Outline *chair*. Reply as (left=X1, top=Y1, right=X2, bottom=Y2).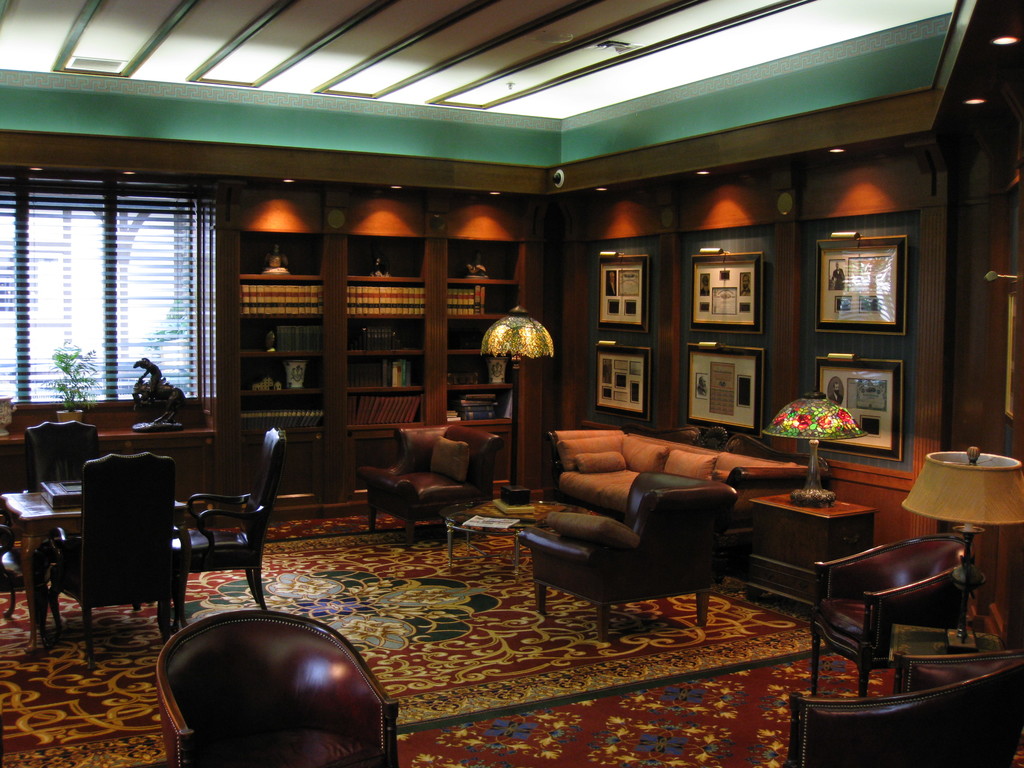
(left=355, top=424, right=507, bottom=548).
